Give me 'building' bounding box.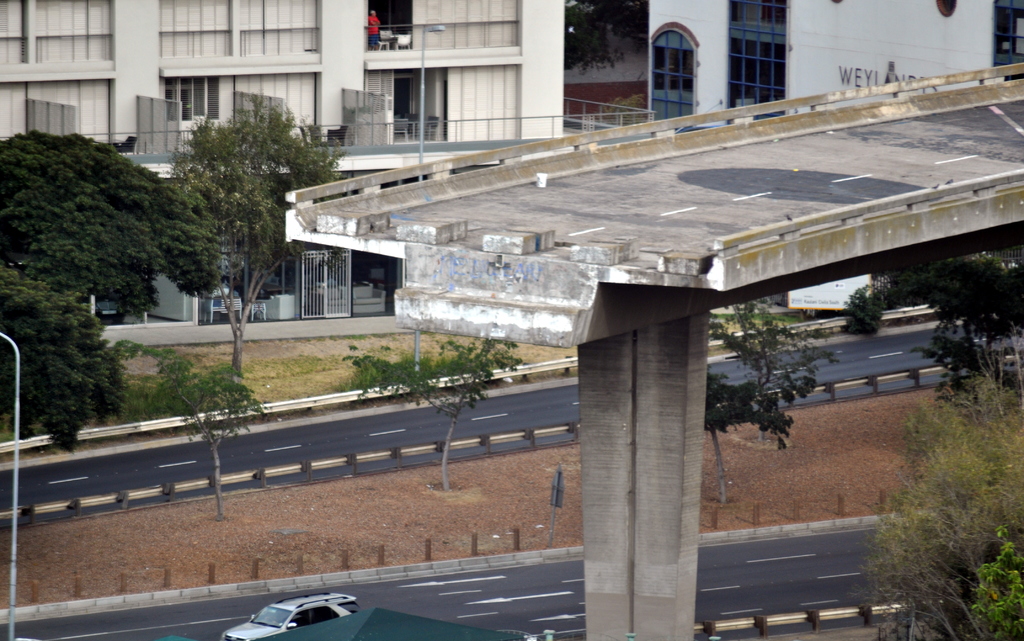
box(646, 0, 993, 326).
